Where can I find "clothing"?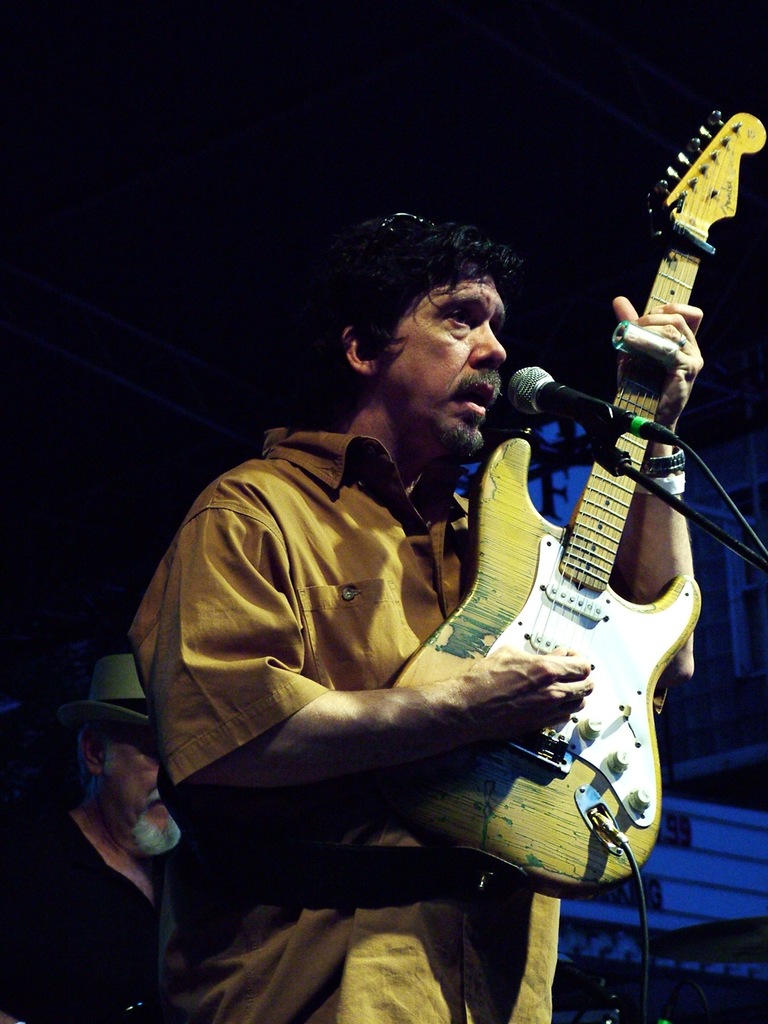
You can find it at 143 351 653 962.
